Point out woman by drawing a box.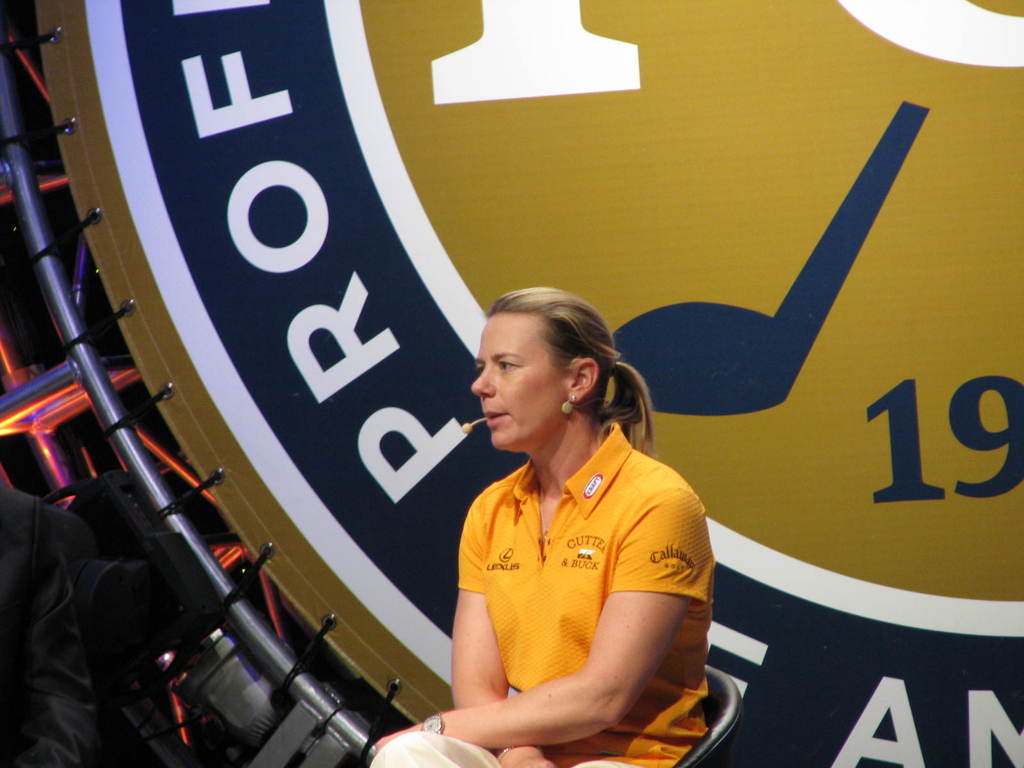
416/253/716/767.
